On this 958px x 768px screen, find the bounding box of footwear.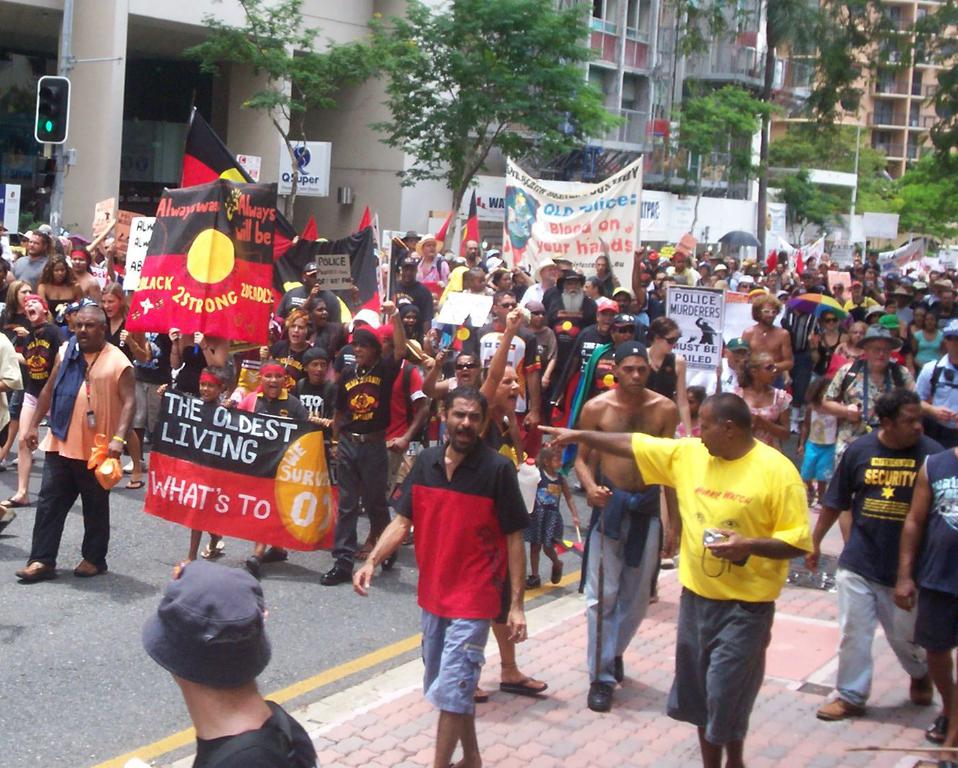
Bounding box: detection(0, 494, 31, 512).
